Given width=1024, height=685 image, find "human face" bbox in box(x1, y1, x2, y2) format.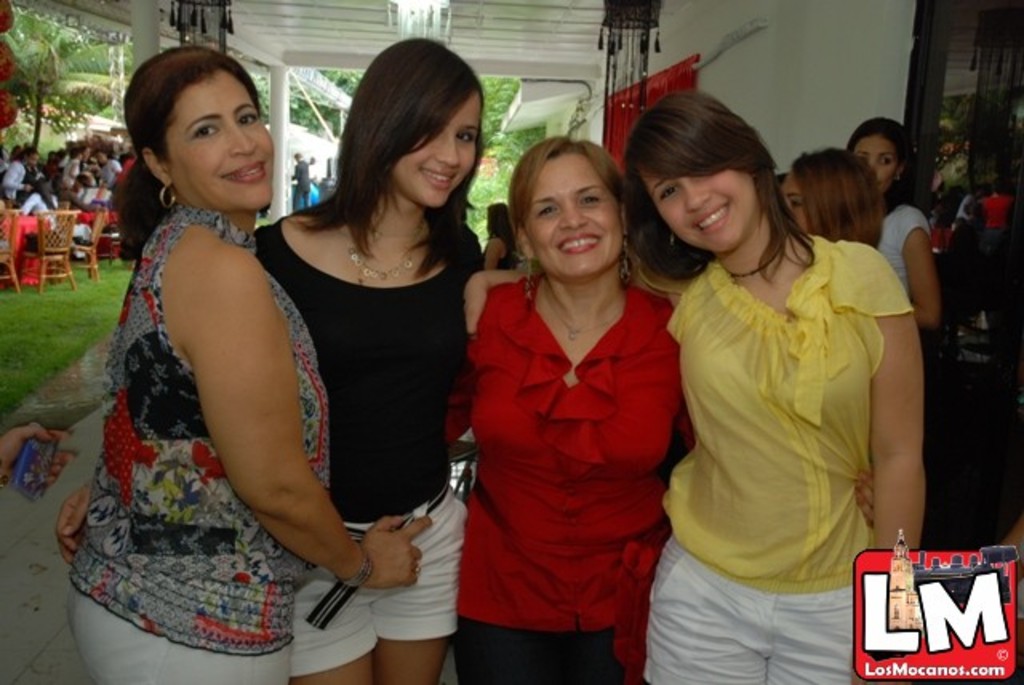
box(638, 166, 763, 253).
